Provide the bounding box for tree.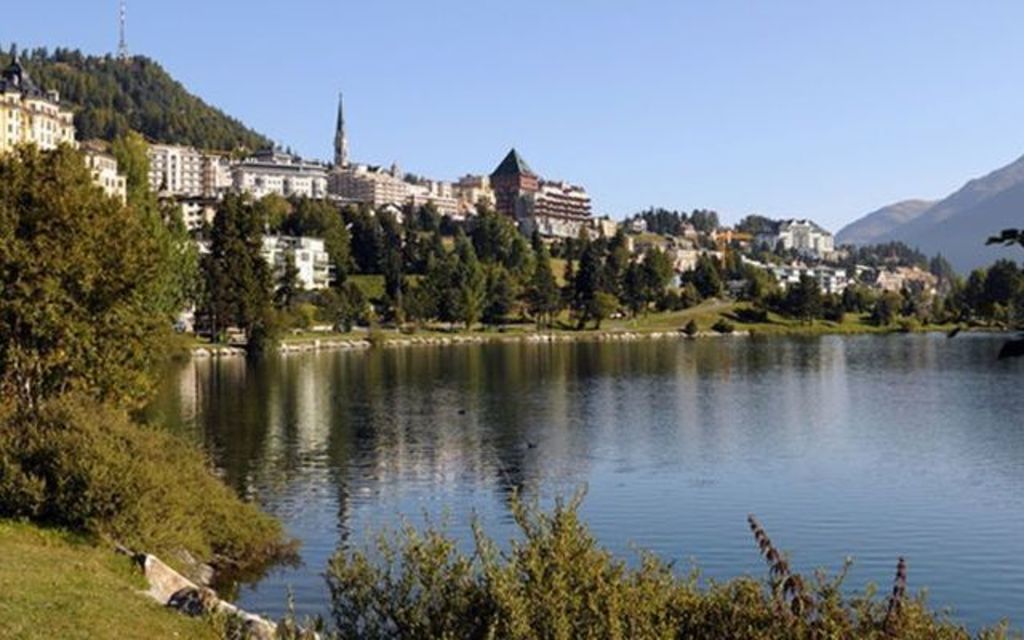
Rect(930, 250, 963, 290).
